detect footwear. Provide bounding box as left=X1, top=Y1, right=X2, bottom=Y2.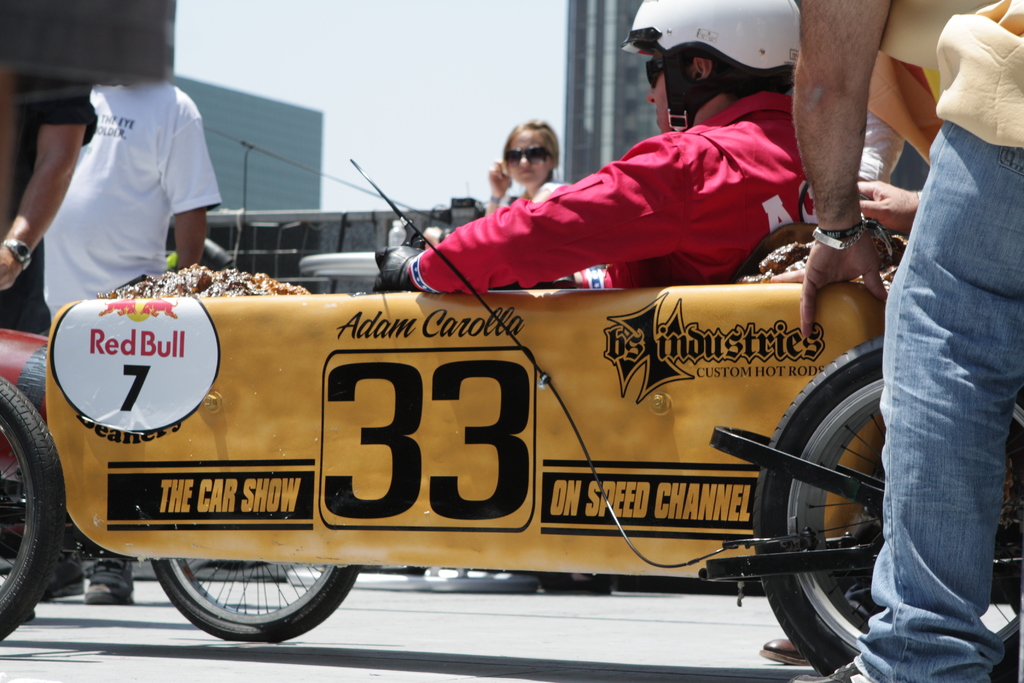
left=763, top=630, right=813, bottom=668.
